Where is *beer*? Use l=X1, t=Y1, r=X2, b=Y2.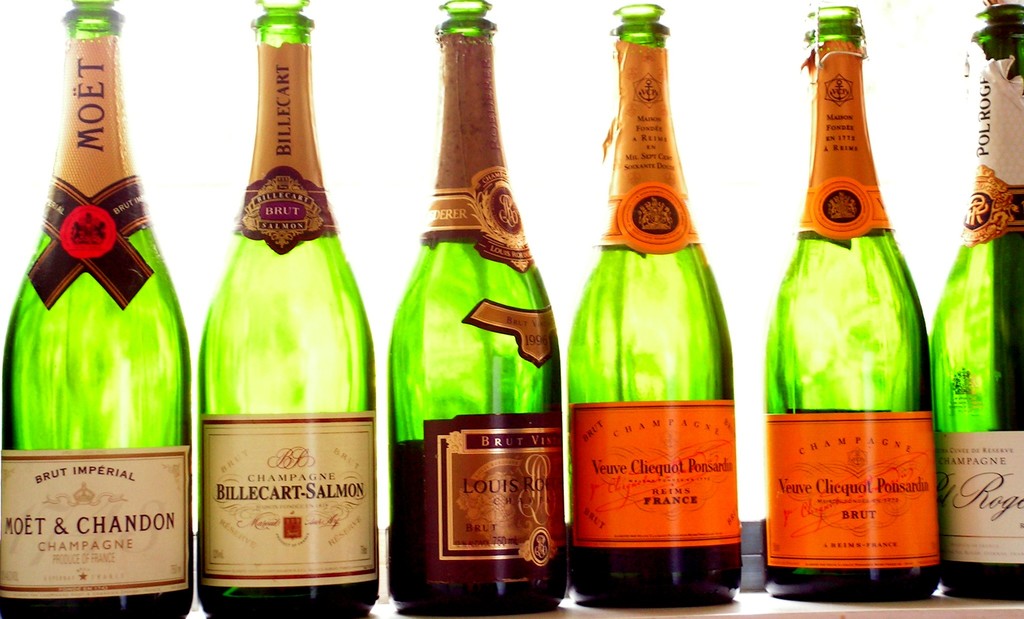
l=396, t=0, r=560, b=618.
